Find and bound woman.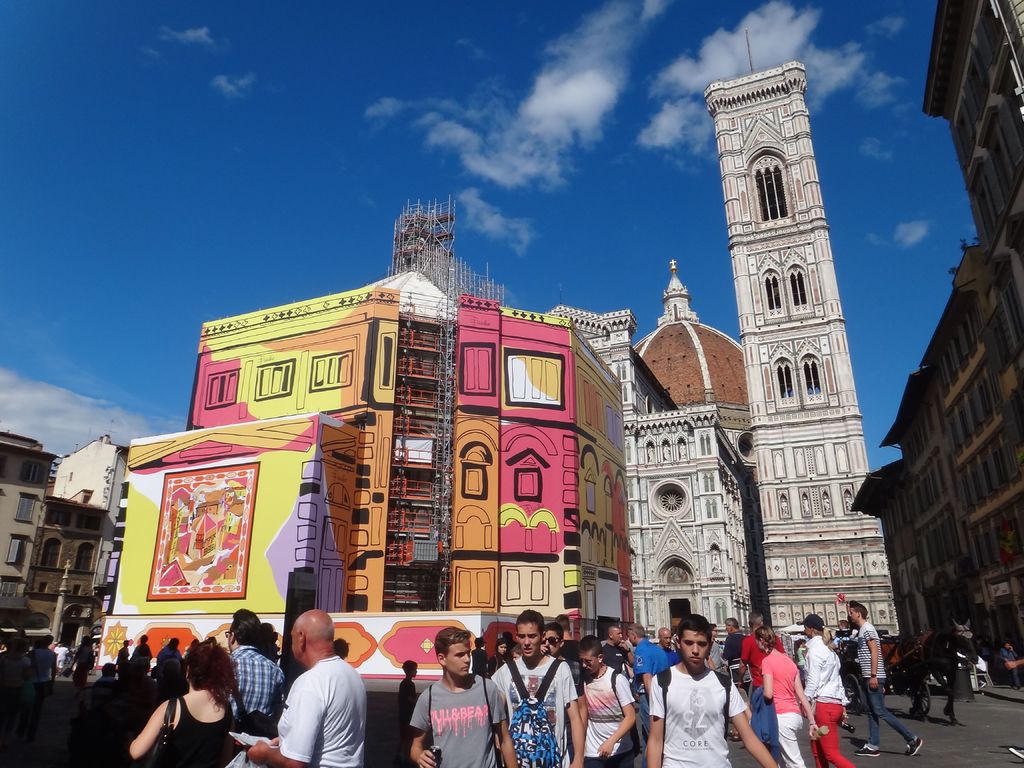
Bound: rect(749, 623, 820, 767).
